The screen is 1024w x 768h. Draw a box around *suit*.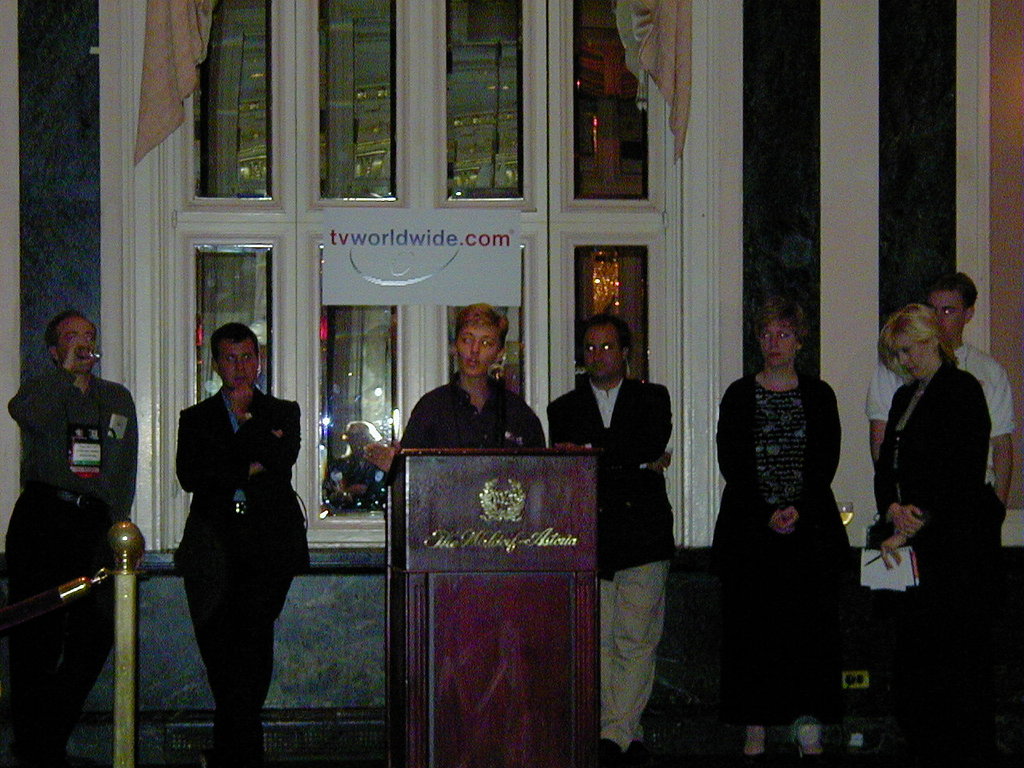
pyautogui.locateOnScreen(867, 362, 995, 767).
